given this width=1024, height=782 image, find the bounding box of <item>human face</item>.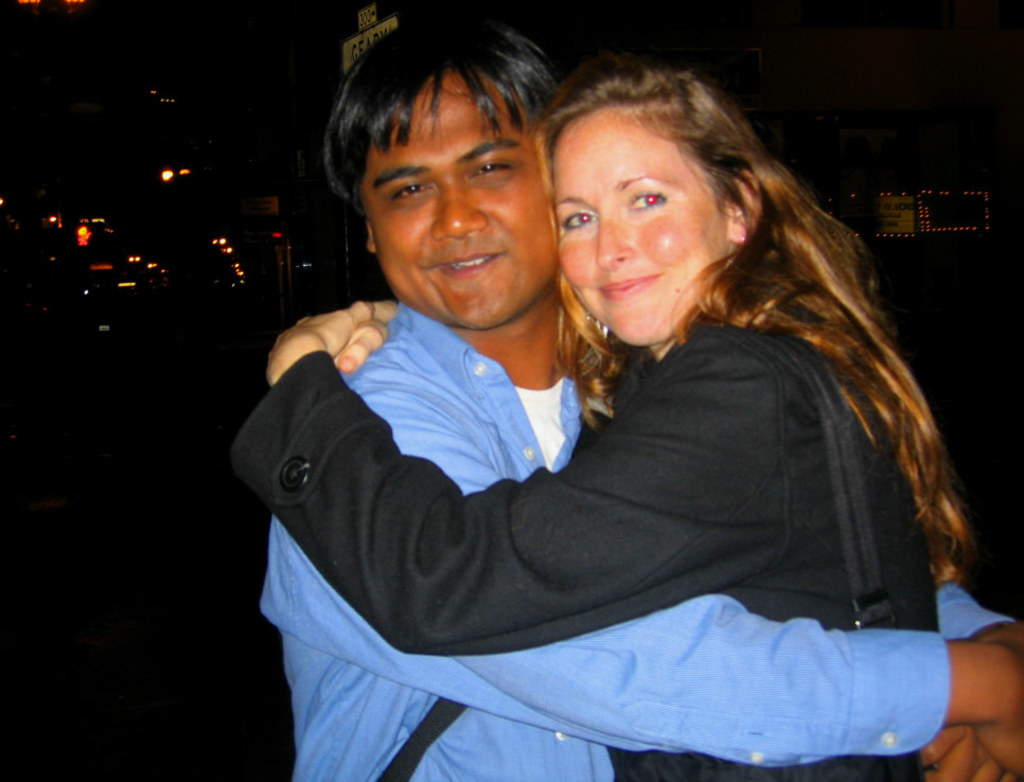
region(554, 110, 735, 346).
